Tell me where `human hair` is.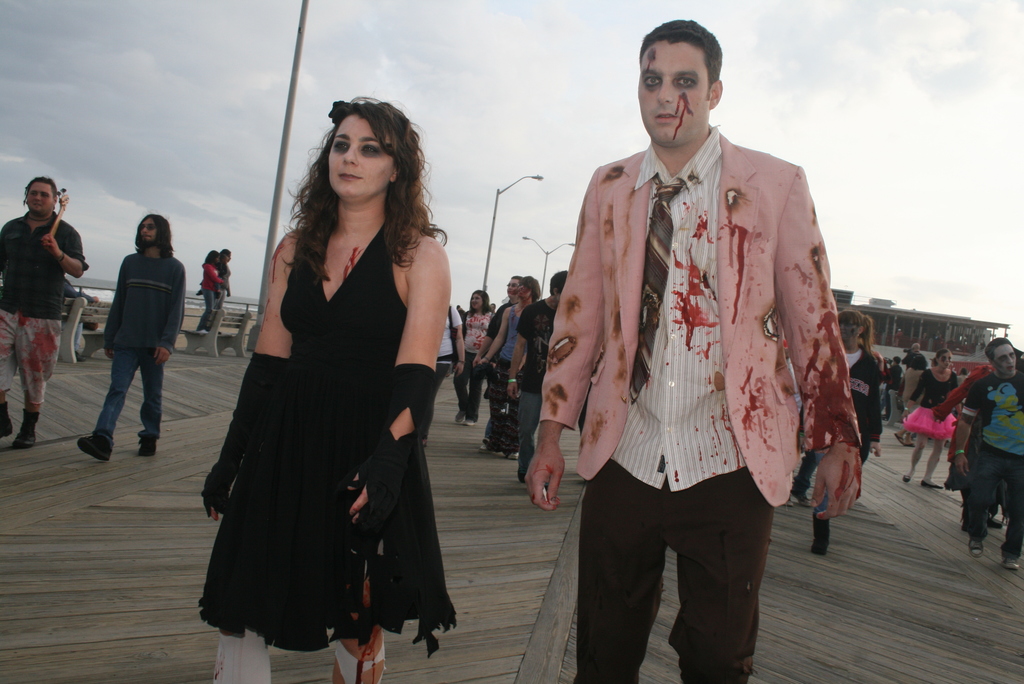
`human hair` is at (289, 99, 421, 303).
